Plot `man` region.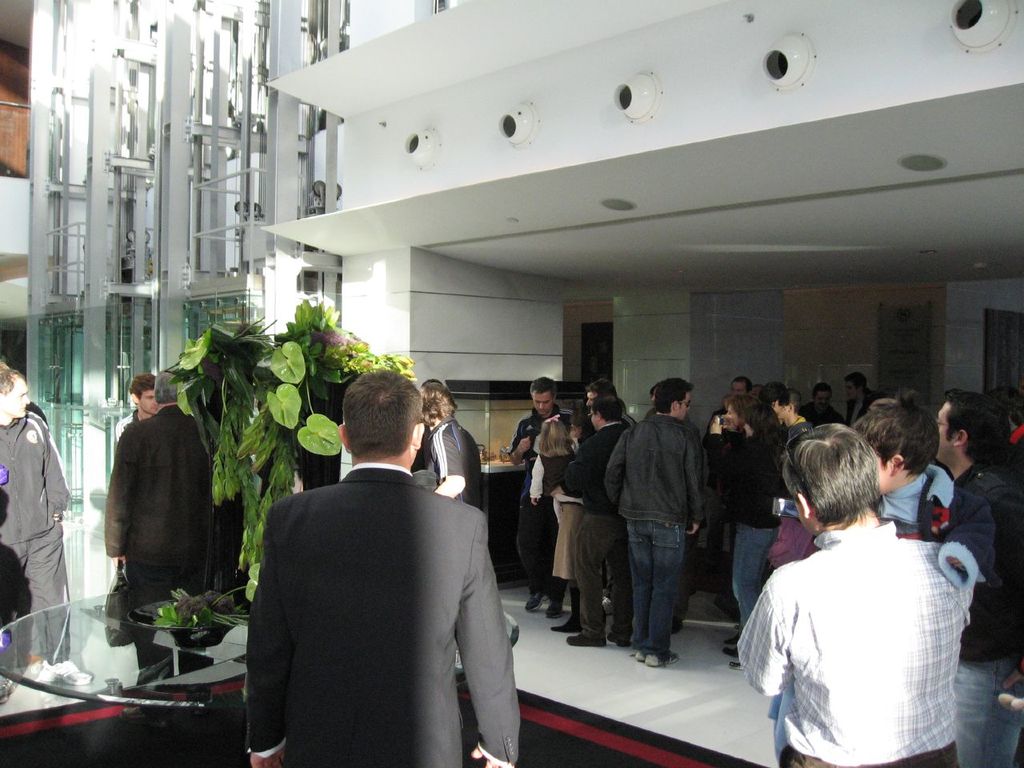
Plotted at Rect(603, 377, 709, 671).
